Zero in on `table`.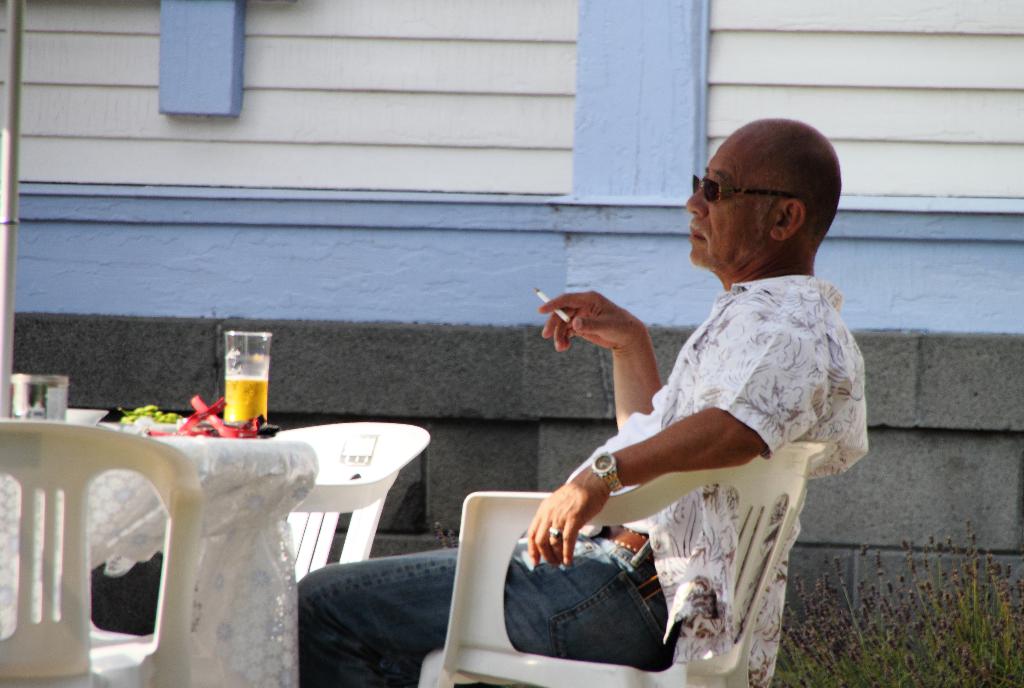
Zeroed in: <box>0,423,323,687</box>.
